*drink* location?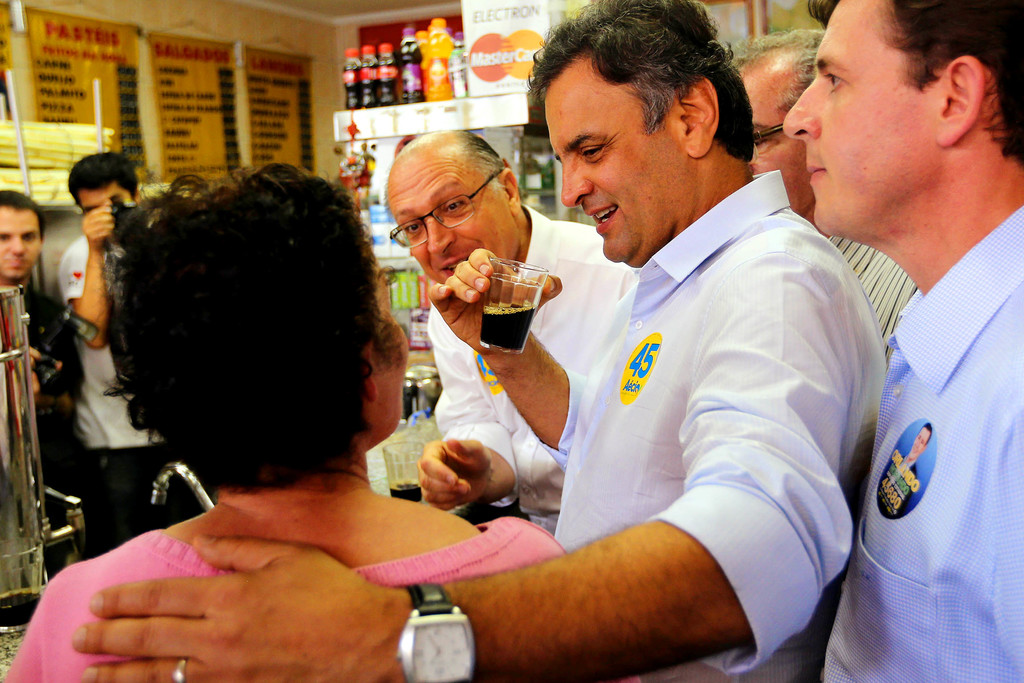
[481, 306, 535, 352]
